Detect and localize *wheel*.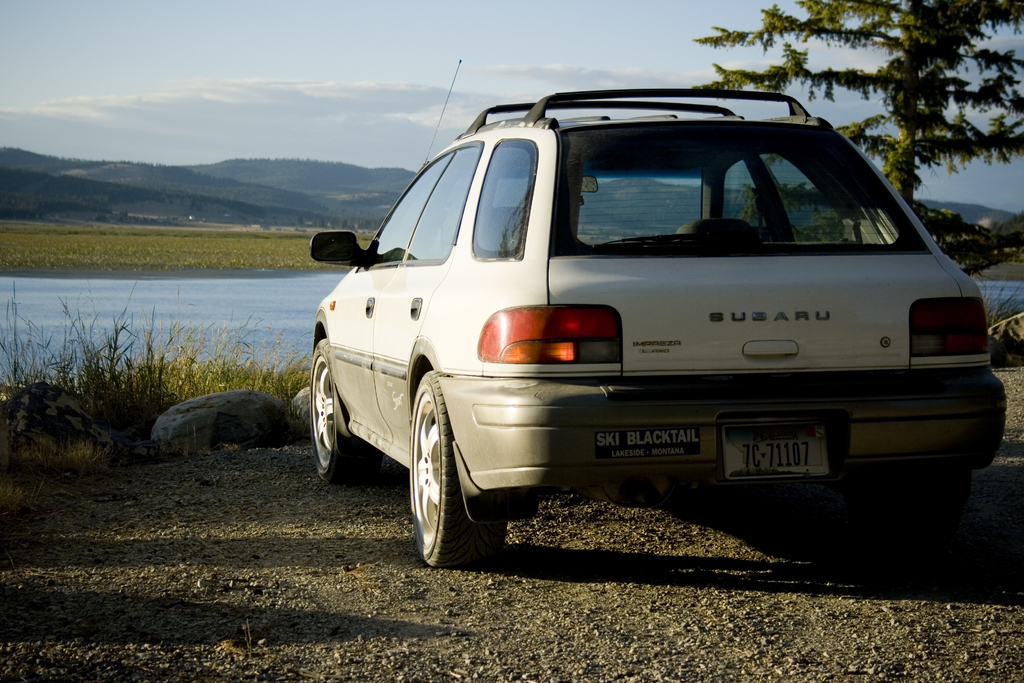
Localized at [x1=310, y1=337, x2=376, y2=484].
